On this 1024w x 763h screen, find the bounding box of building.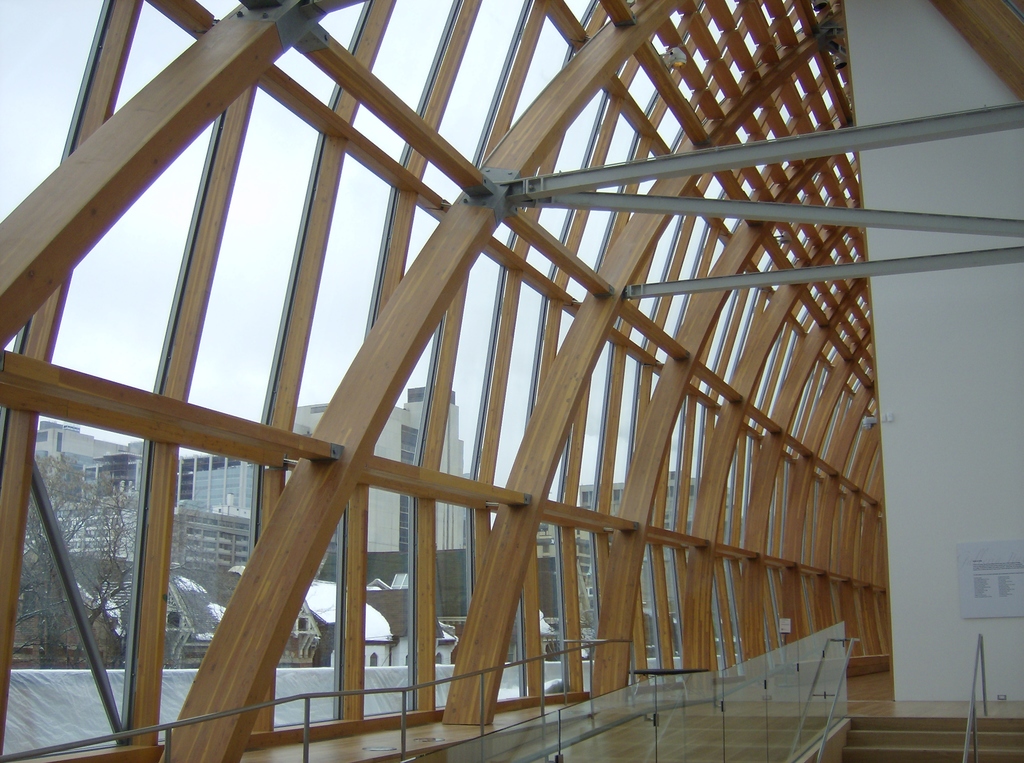
Bounding box: (x1=291, y1=390, x2=469, y2=552).
